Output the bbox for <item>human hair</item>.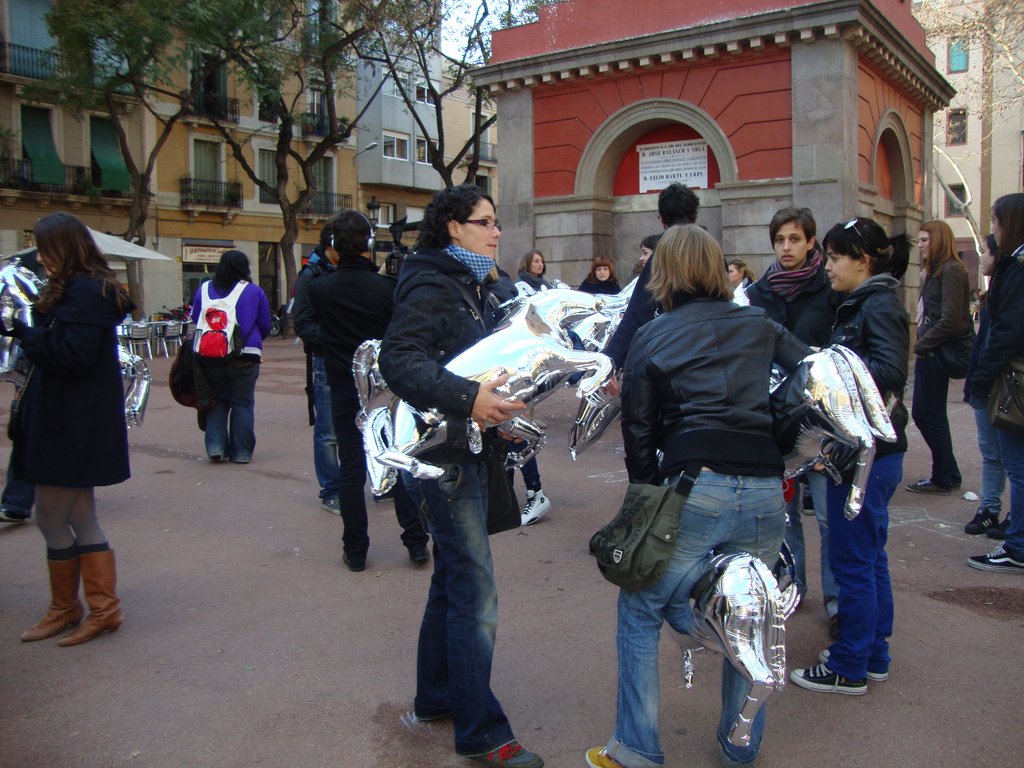
crop(982, 232, 1005, 285).
